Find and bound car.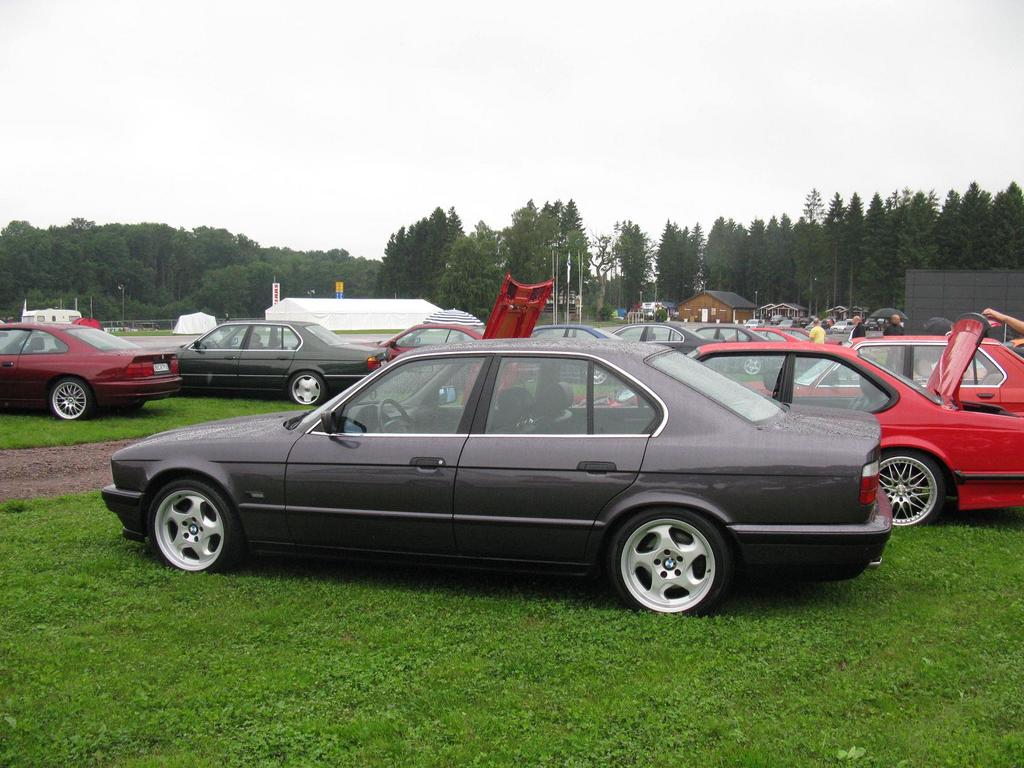
Bound: detection(152, 311, 390, 416).
